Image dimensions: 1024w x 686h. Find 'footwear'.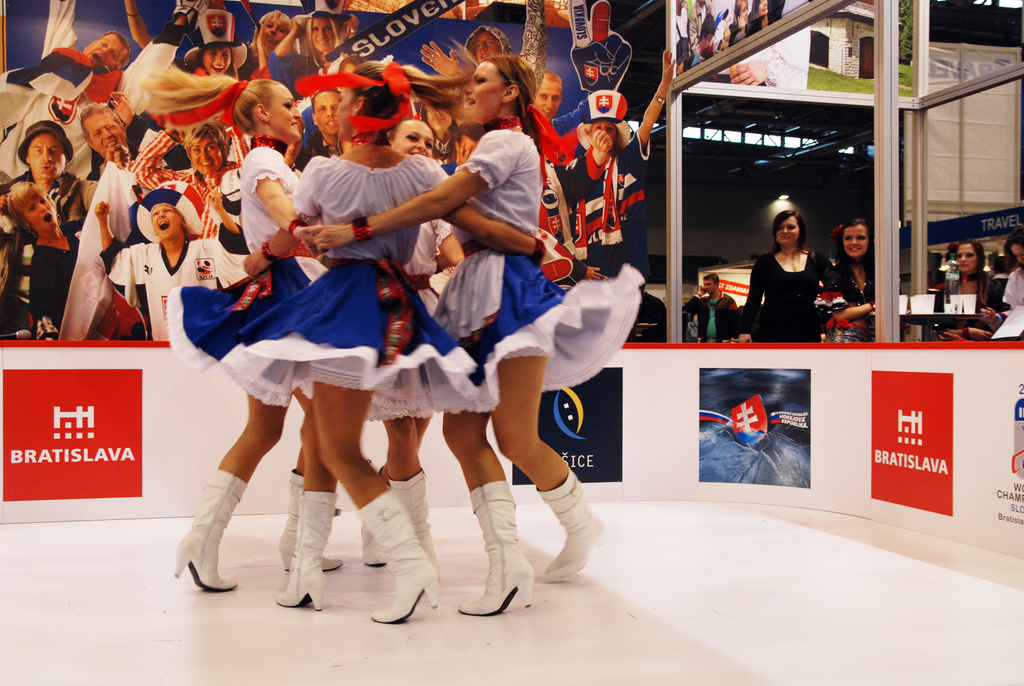
<bbox>277, 471, 346, 574</bbox>.
